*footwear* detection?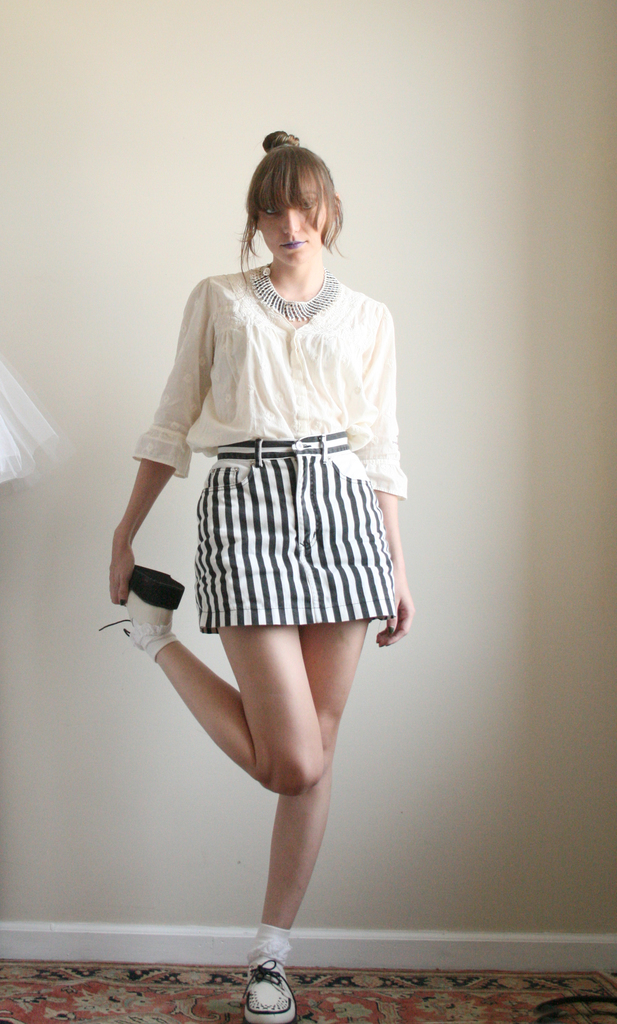
Rect(97, 561, 186, 638)
